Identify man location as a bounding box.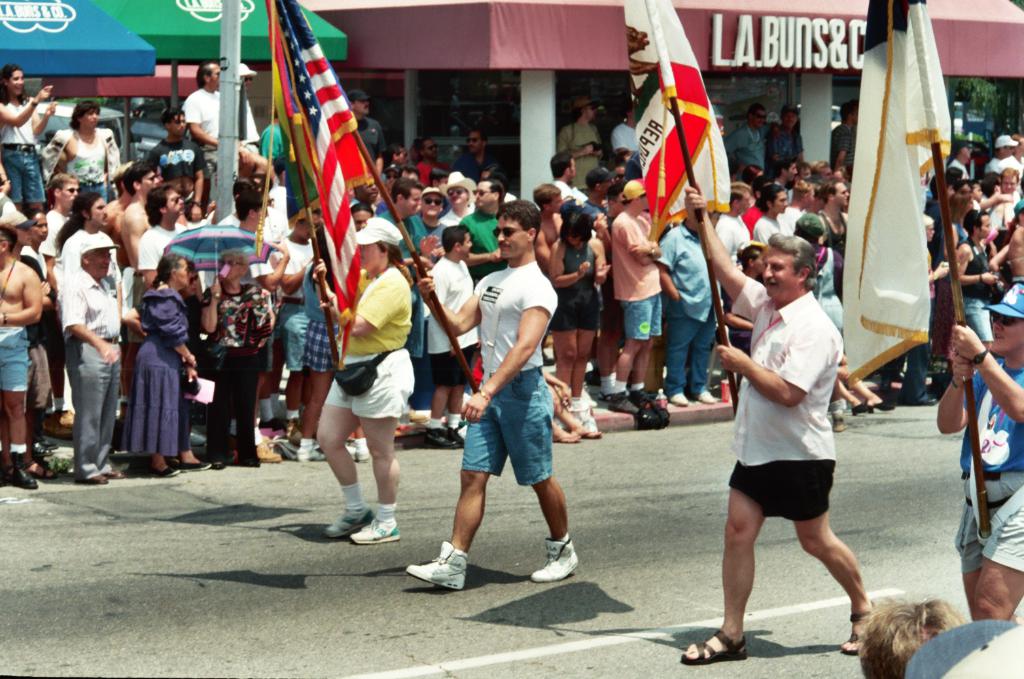
[left=854, top=596, right=964, bottom=678].
